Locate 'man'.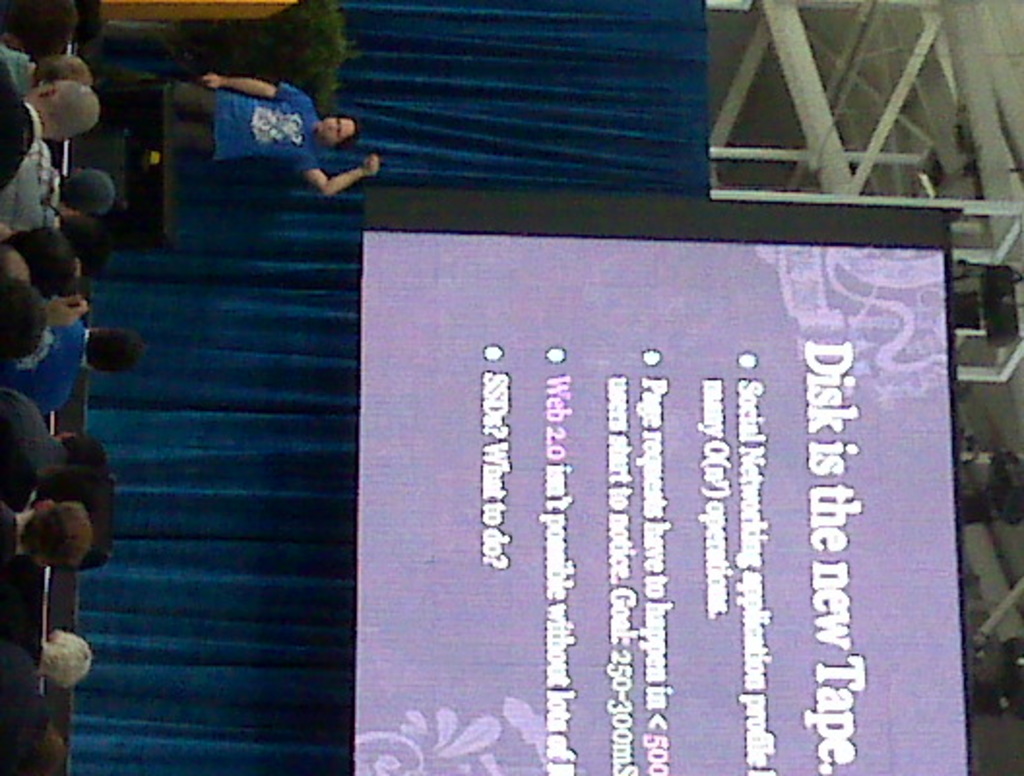
Bounding box: [left=167, top=72, right=382, bottom=198].
